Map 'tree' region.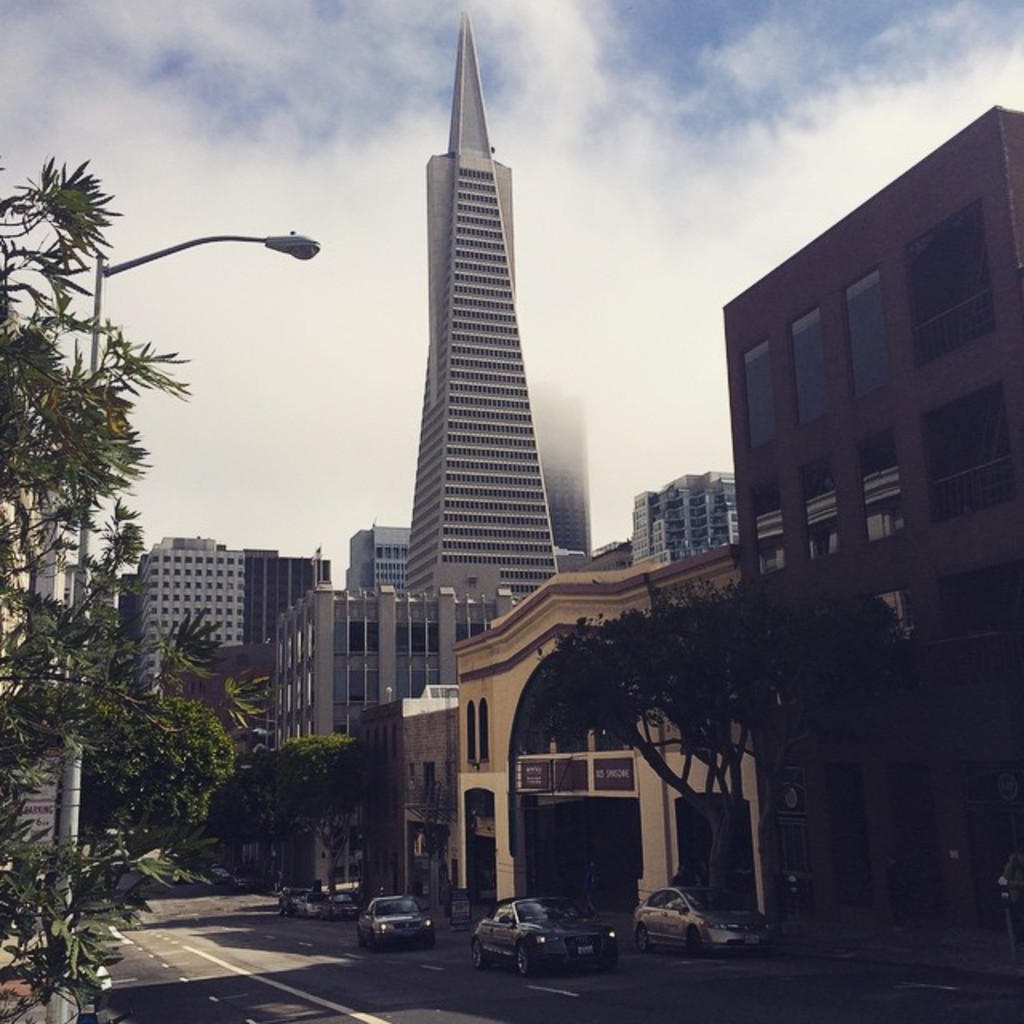
Mapped to x1=0, y1=181, x2=242, y2=970.
